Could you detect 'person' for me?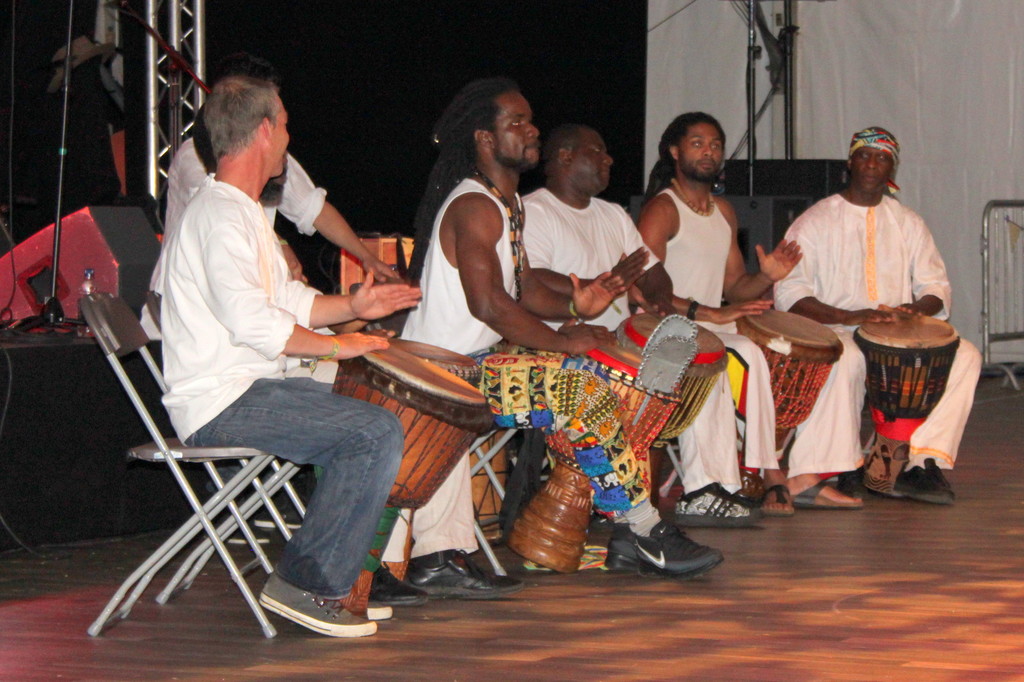
Detection result: bbox(395, 81, 724, 581).
